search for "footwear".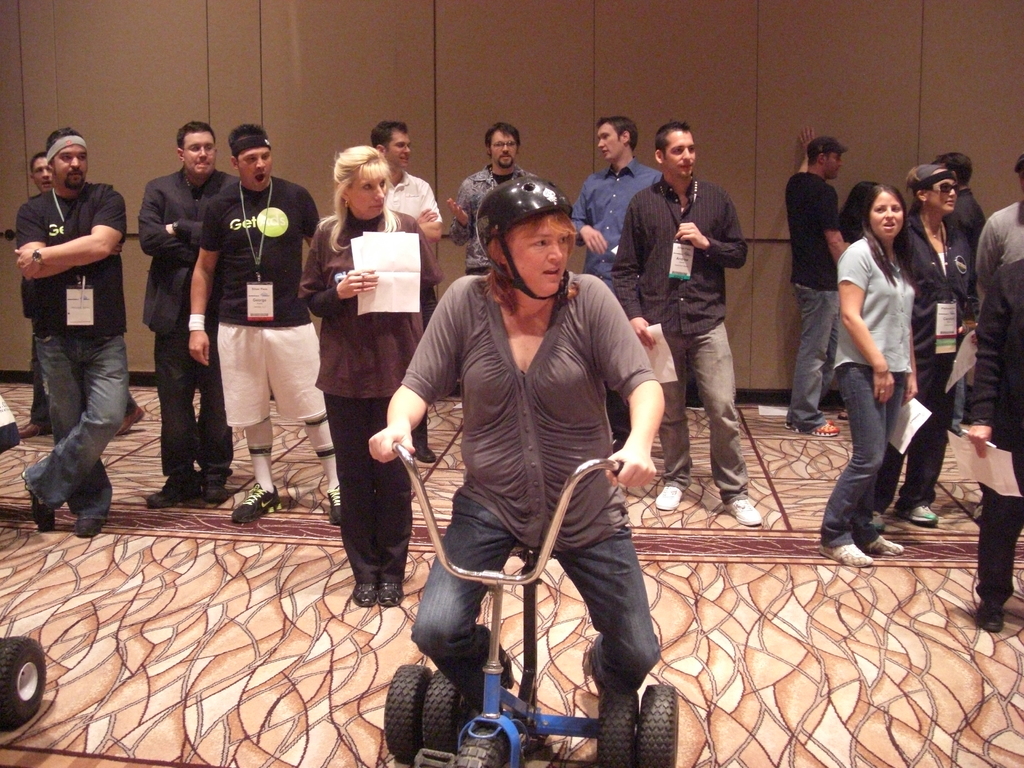
Found at x1=148 y1=490 x2=198 y2=509.
